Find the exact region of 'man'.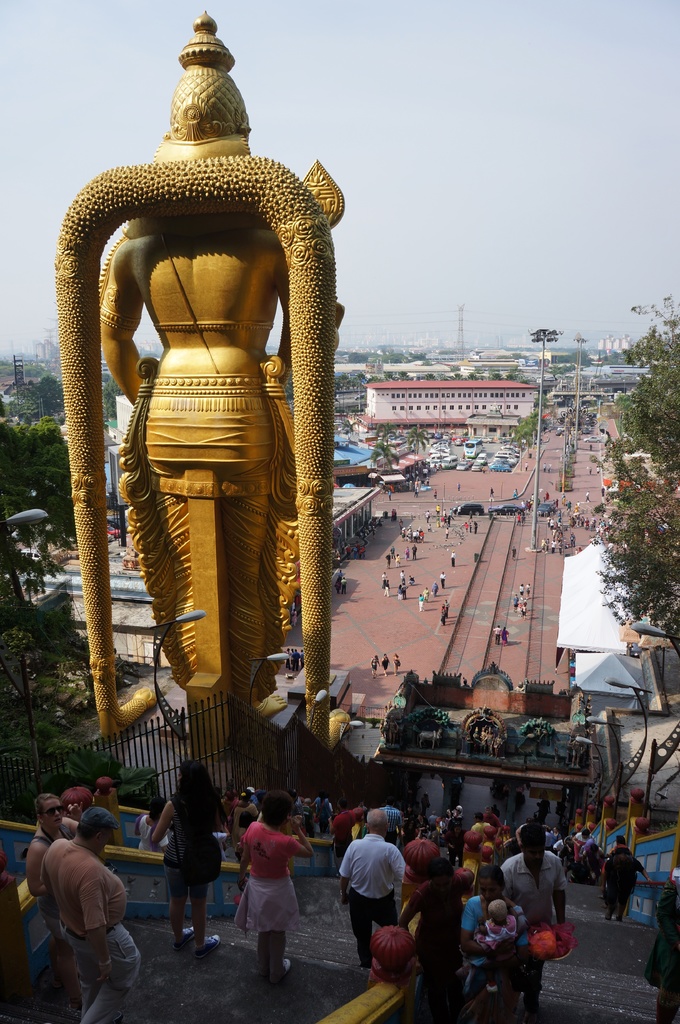
Exact region: 392/509/395/521.
